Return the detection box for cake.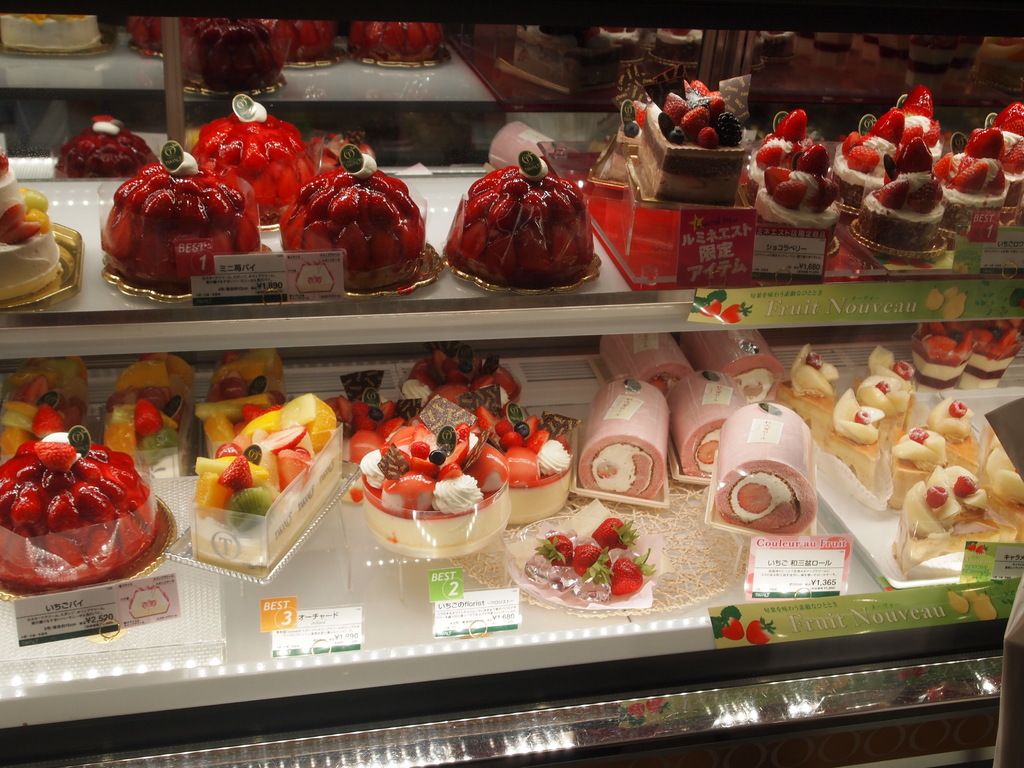
(189, 390, 348, 563).
